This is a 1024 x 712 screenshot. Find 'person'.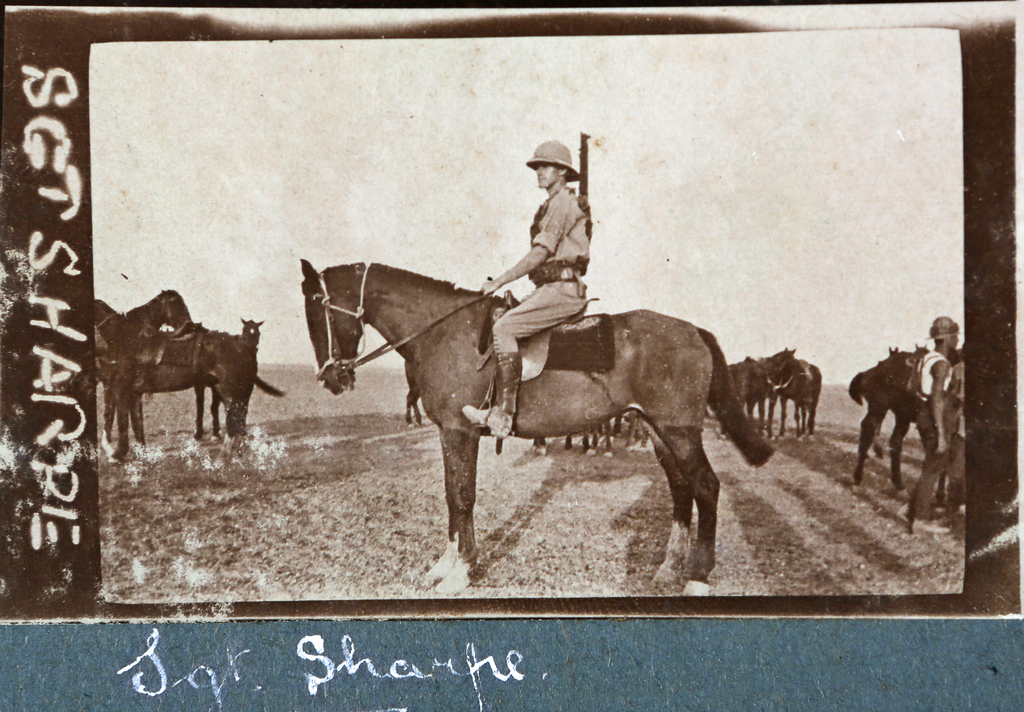
Bounding box: 896:315:957:536.
